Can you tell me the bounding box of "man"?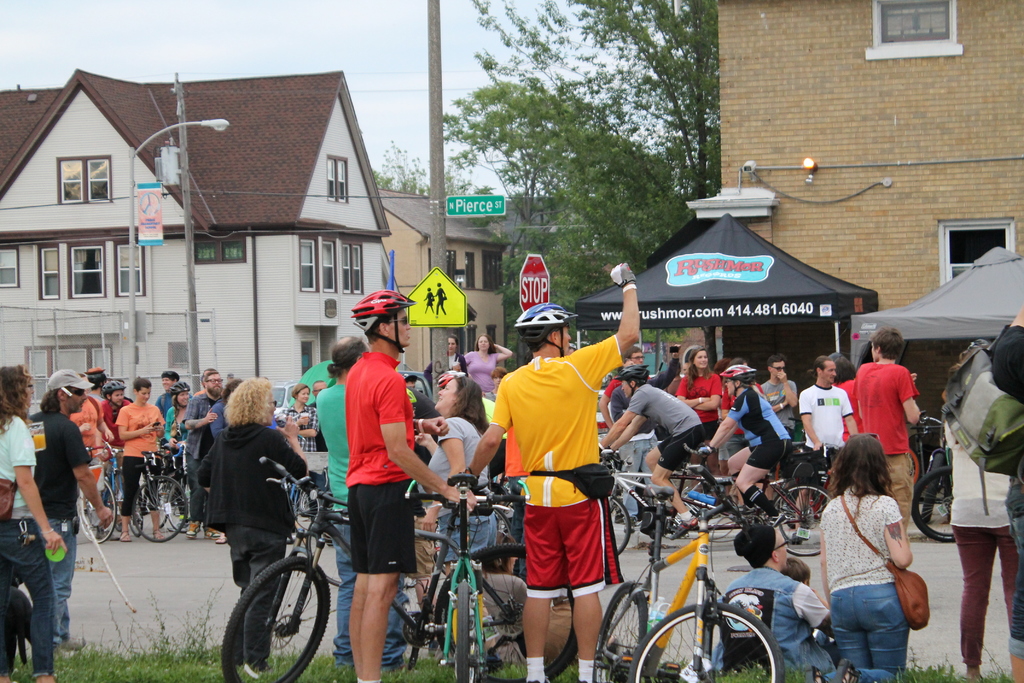
locate(310, 380, 329, 447).
